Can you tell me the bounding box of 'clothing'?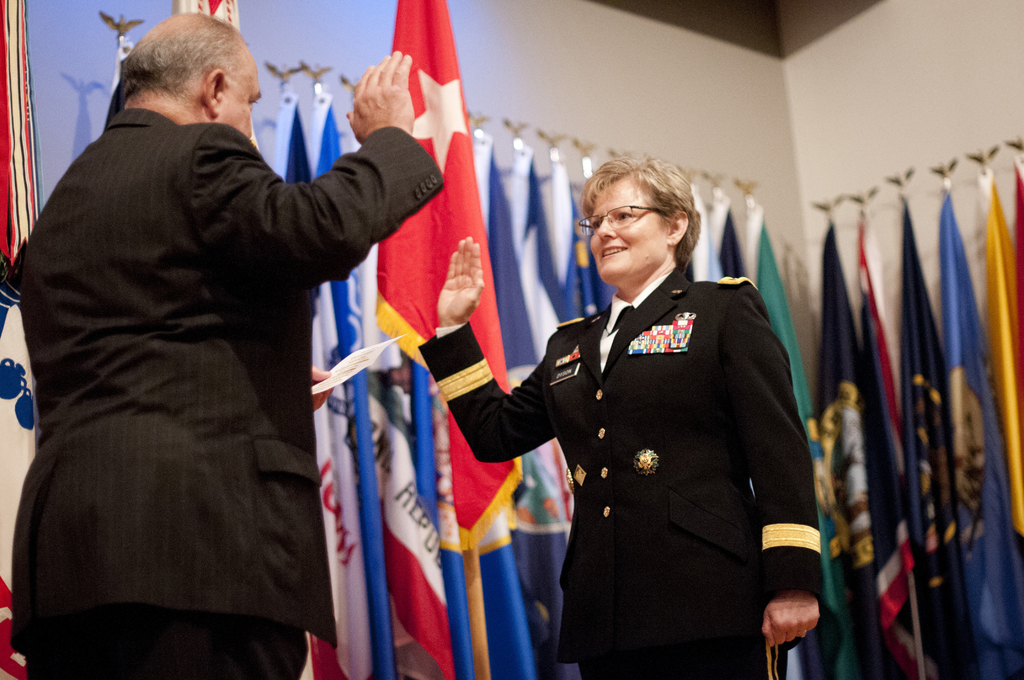
Rect(412, 274, 820, 679).
